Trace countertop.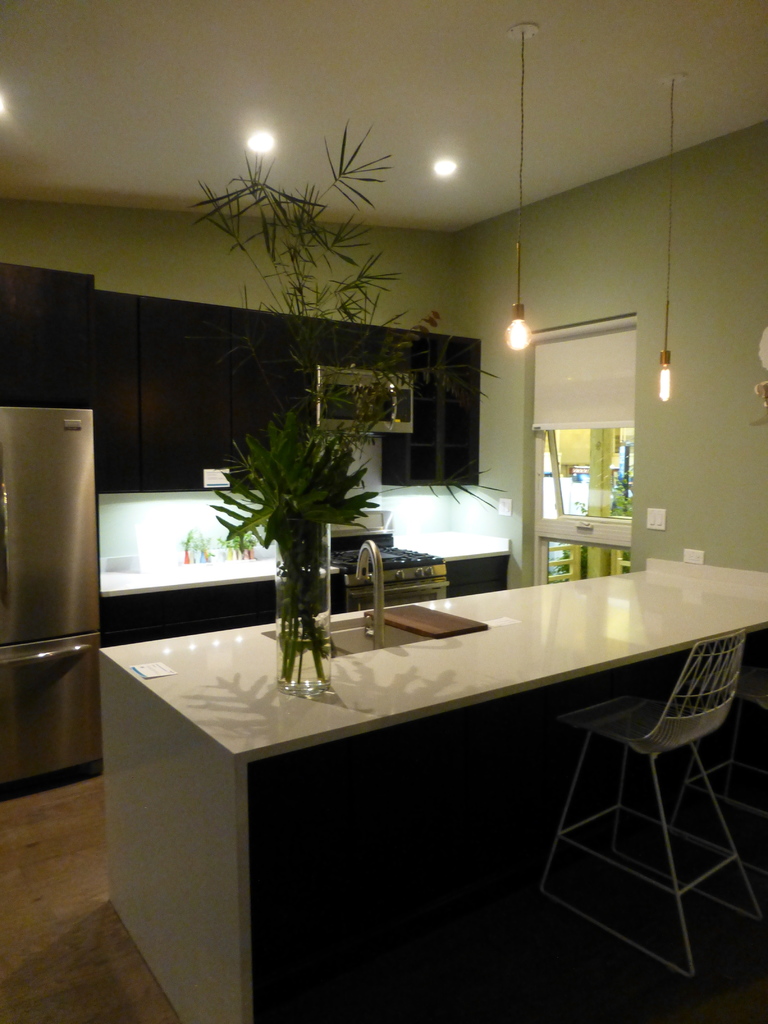
Traced to x1=98, y1=569, x2=767, y2=764.
